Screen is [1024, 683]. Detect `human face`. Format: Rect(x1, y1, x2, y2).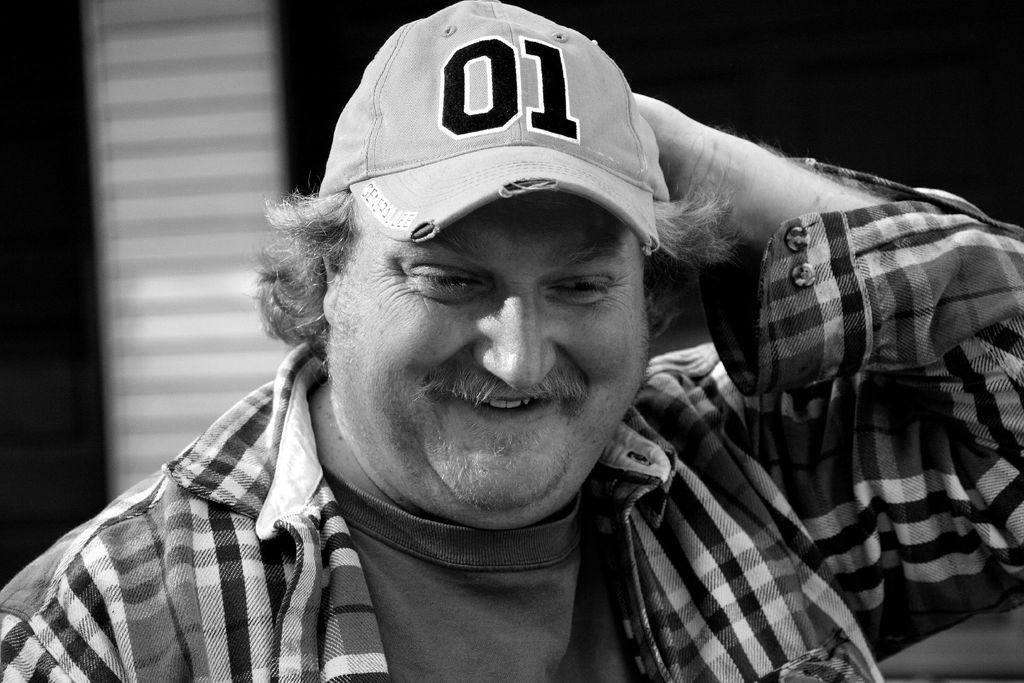
Rect(335, 190, 655, 512).
